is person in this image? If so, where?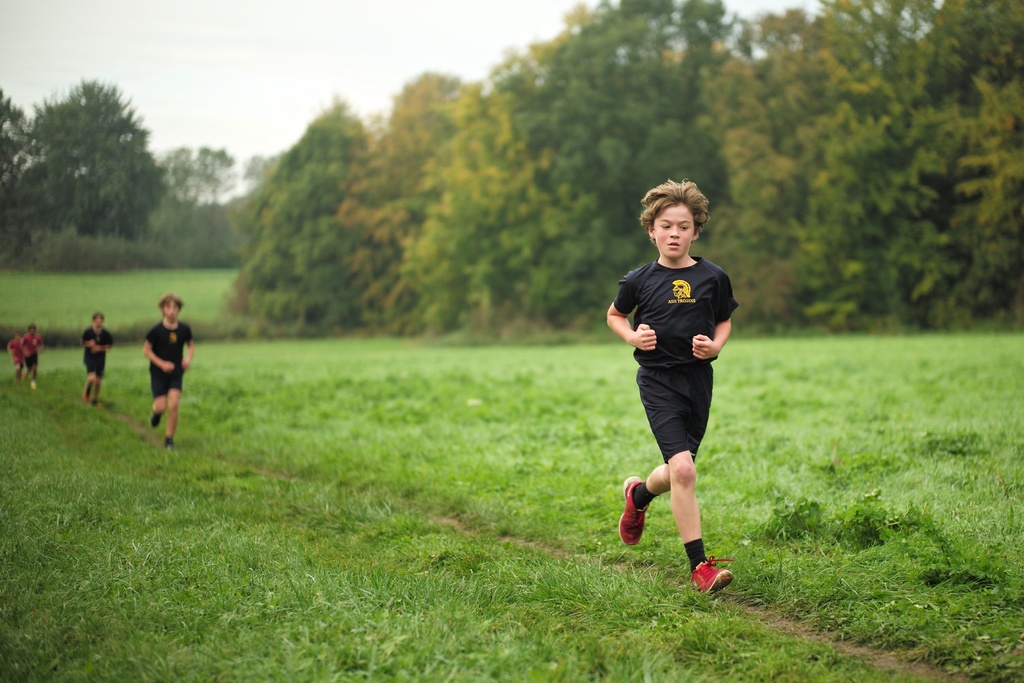
Yes, at crop(620, 165, 748, 612).
